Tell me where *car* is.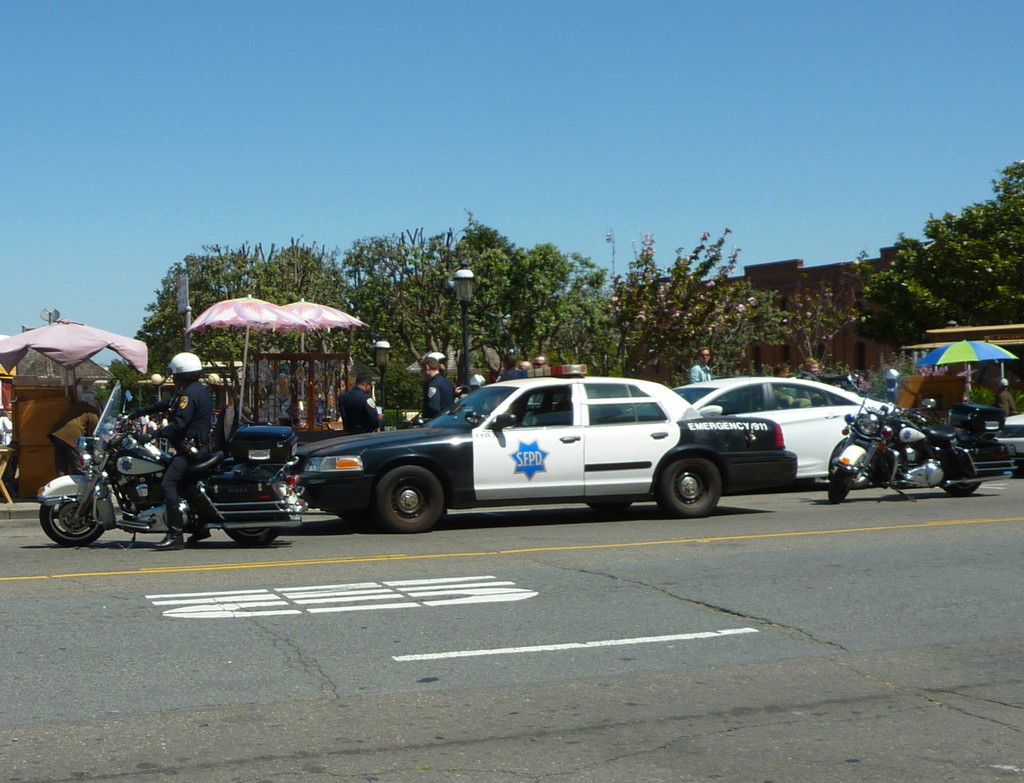
*car* is at bbox(996, 409, 1023, 458).
